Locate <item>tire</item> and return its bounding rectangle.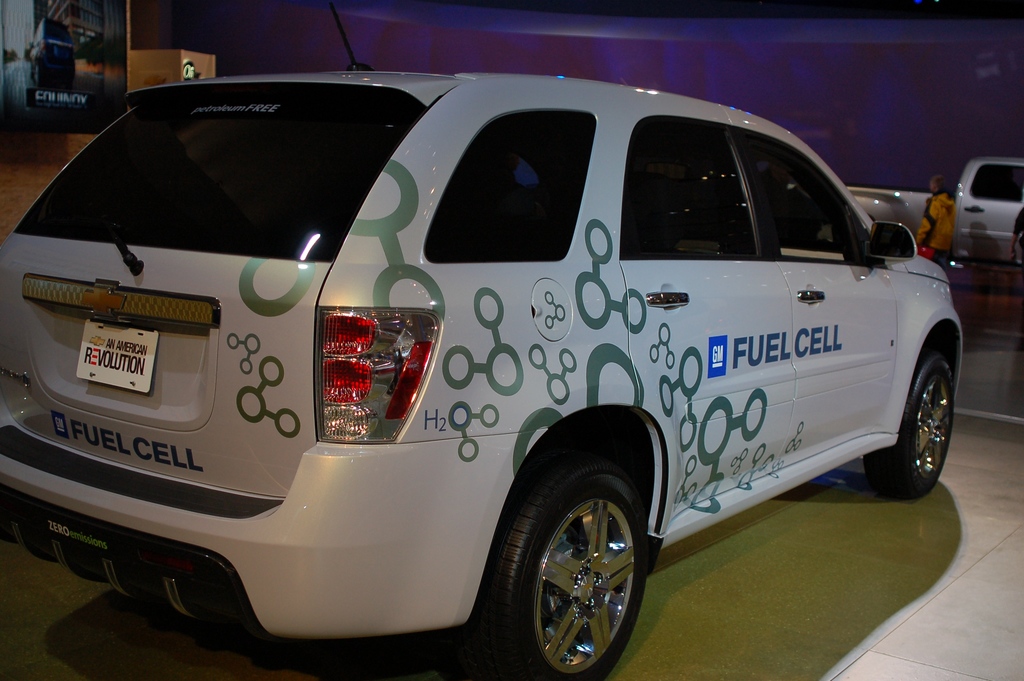
[x1=500, y1=460, x2=661, y2=676].
